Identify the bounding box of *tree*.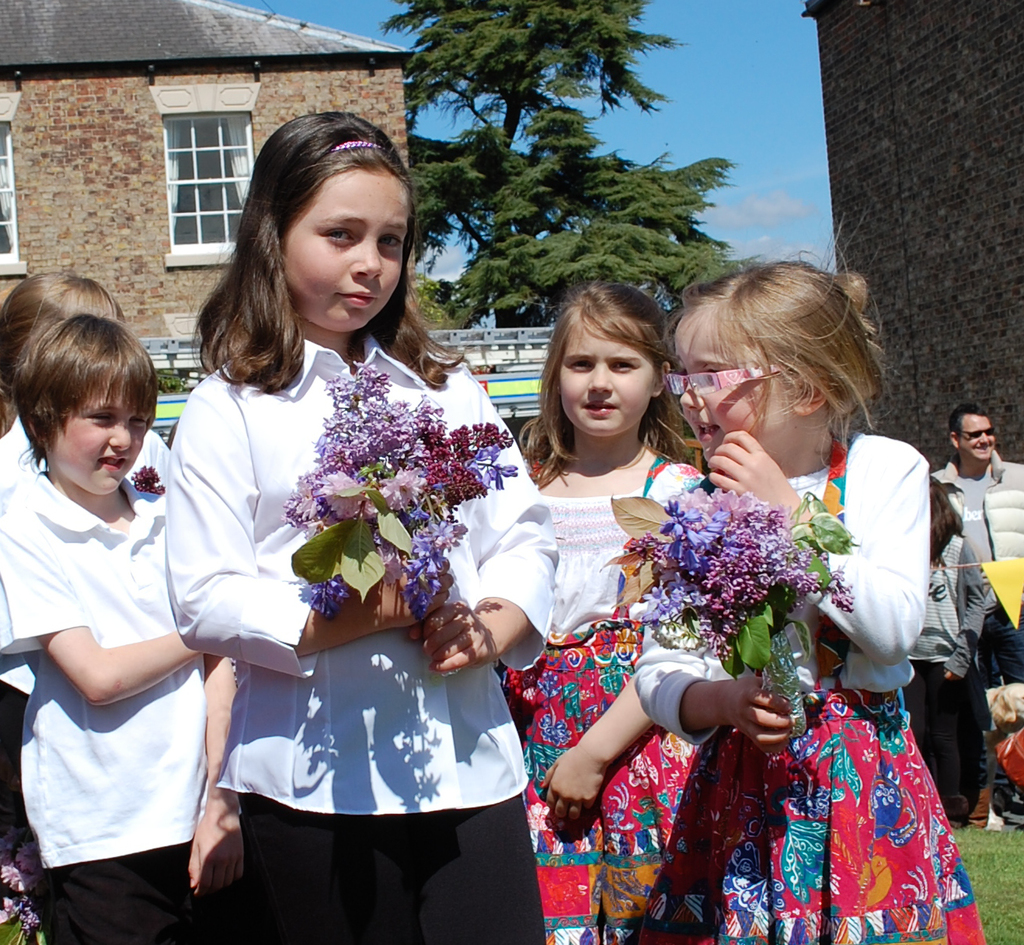
410, 277, 480, 335.
